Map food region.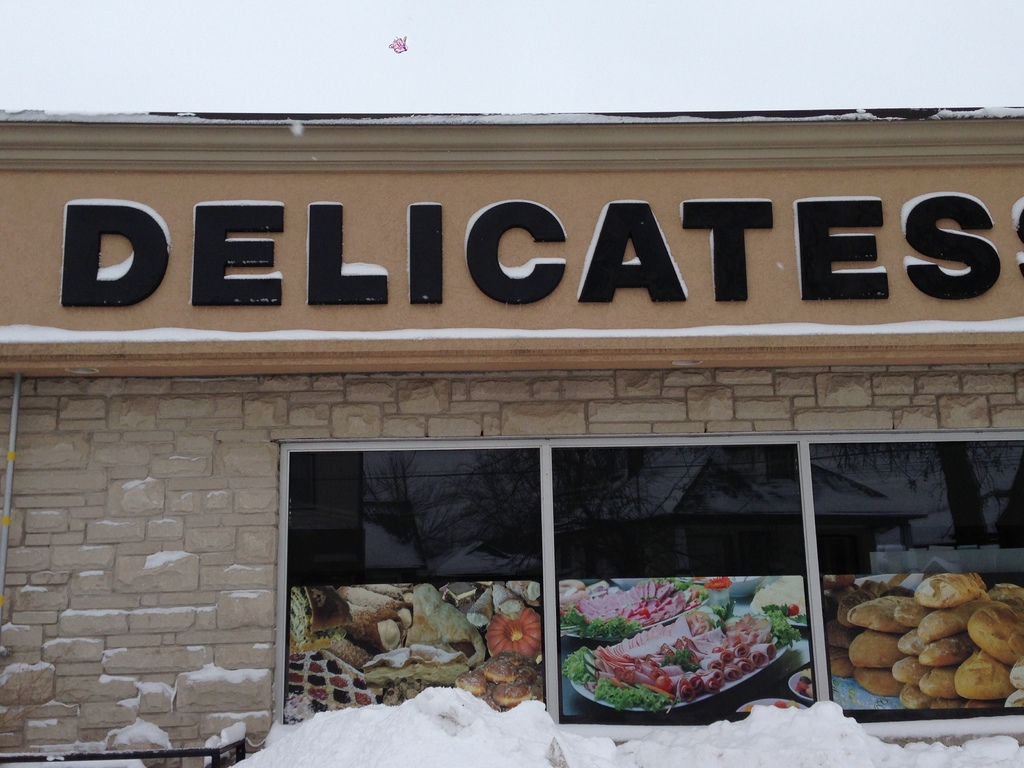
Mapped to <bbox>304, 684, 328, 703</bbox>.
